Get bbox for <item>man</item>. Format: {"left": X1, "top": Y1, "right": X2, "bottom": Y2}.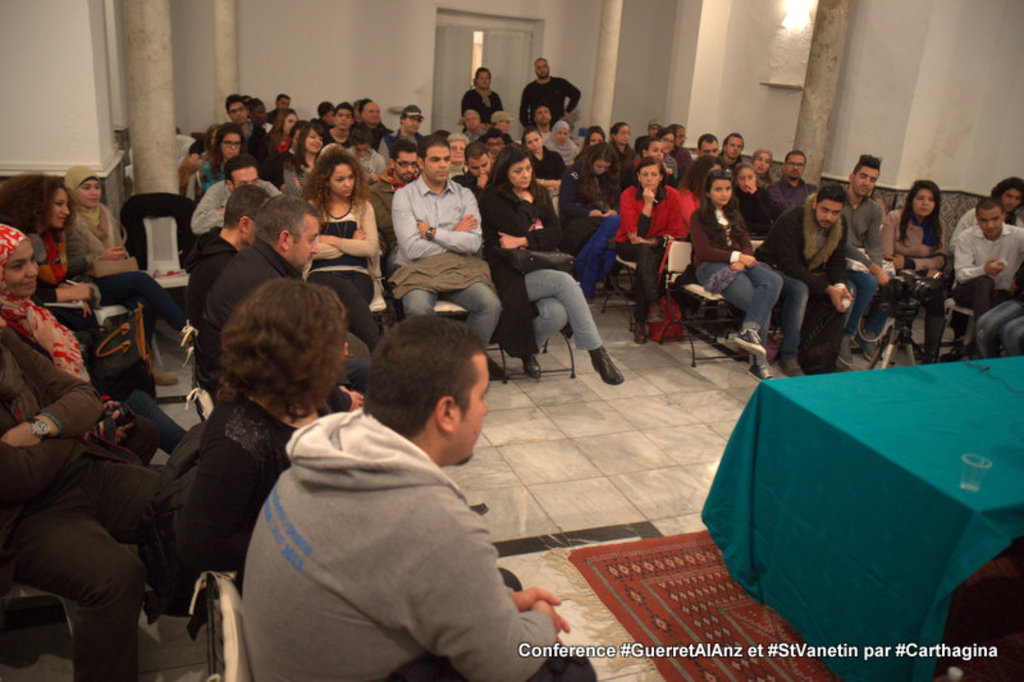
{"left": 357, "top": 99, "right": 389, "bottom": 147}.
